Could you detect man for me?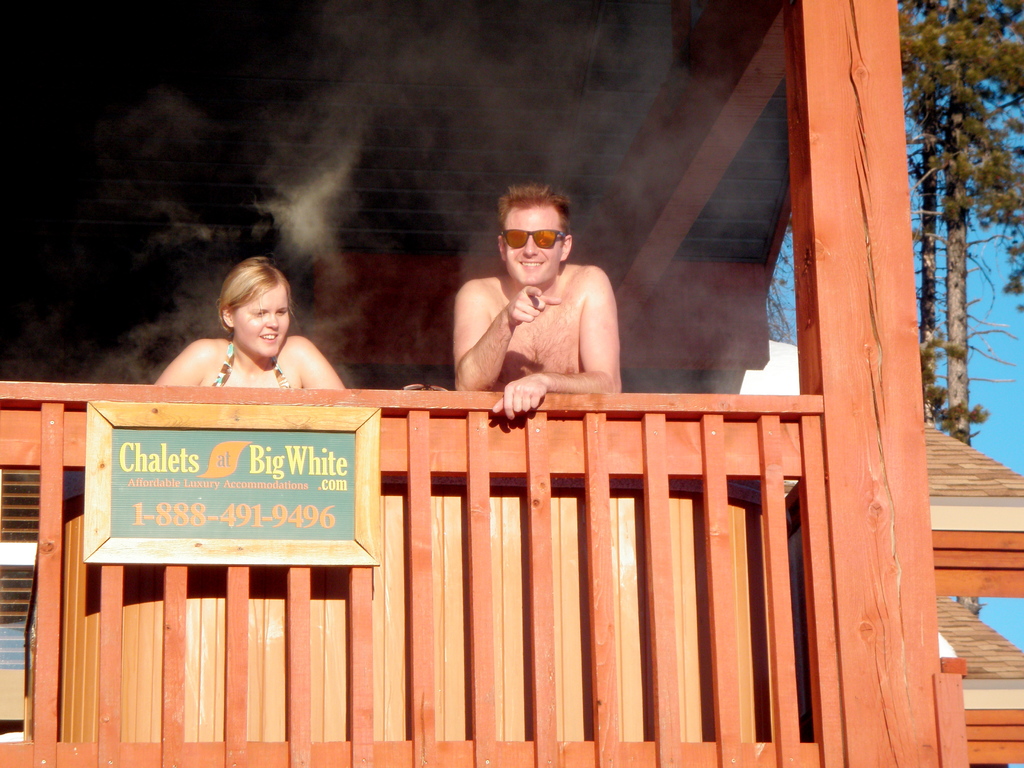
Detection result: detection(435, 183, 632, 417).
